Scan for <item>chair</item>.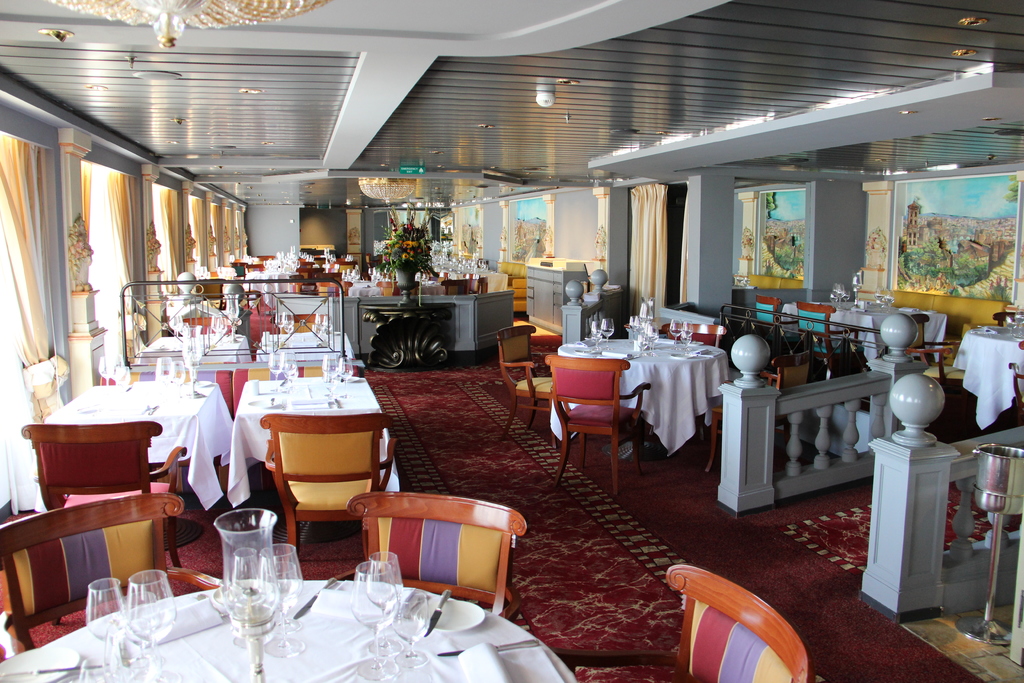
Scan result: <box>508,276,527,316</box>.
